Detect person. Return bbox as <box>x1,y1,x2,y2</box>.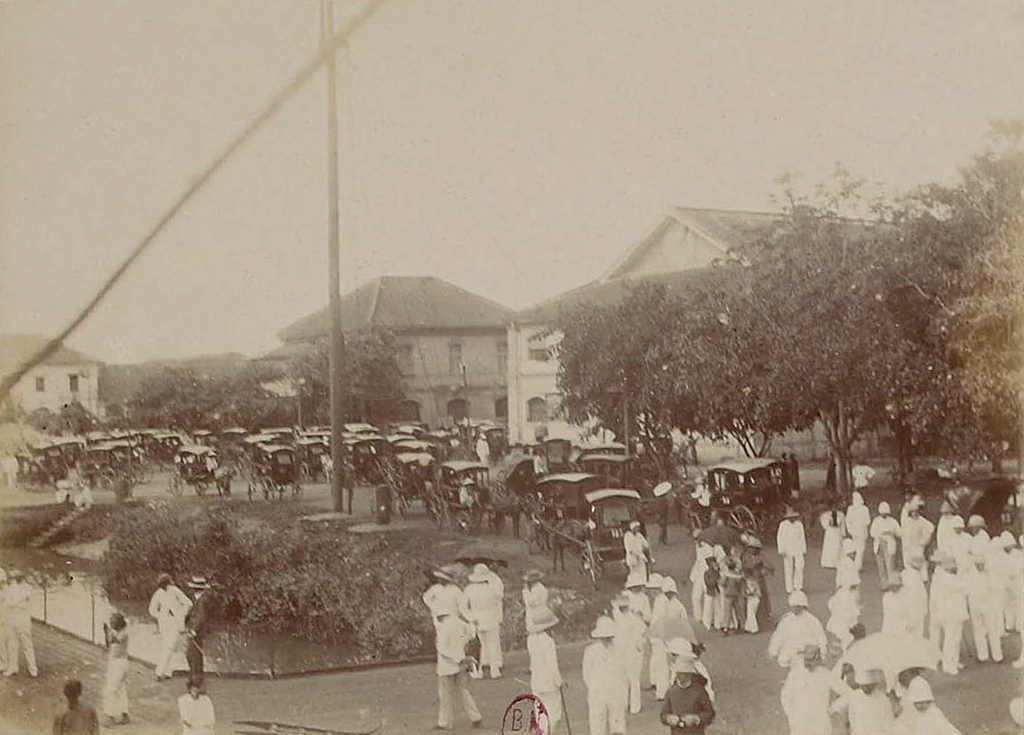
<box>773,509,803,592</box>.
